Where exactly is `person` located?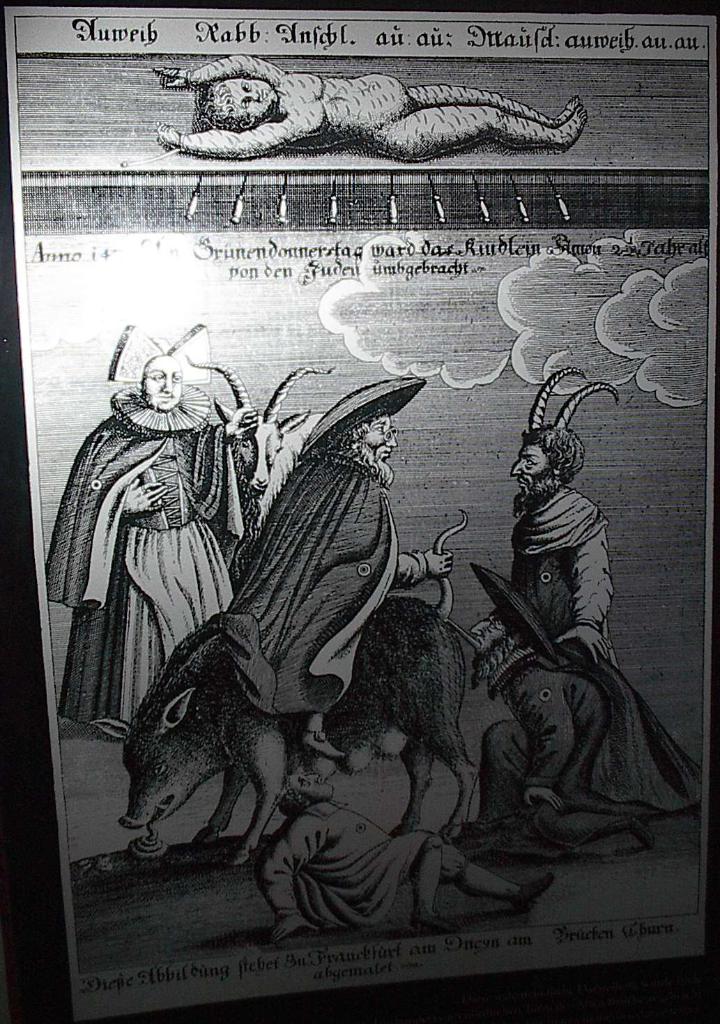
Its bounding box is {"x1": 45, "y1": 354, "x2": 242, "y2": 731}.
